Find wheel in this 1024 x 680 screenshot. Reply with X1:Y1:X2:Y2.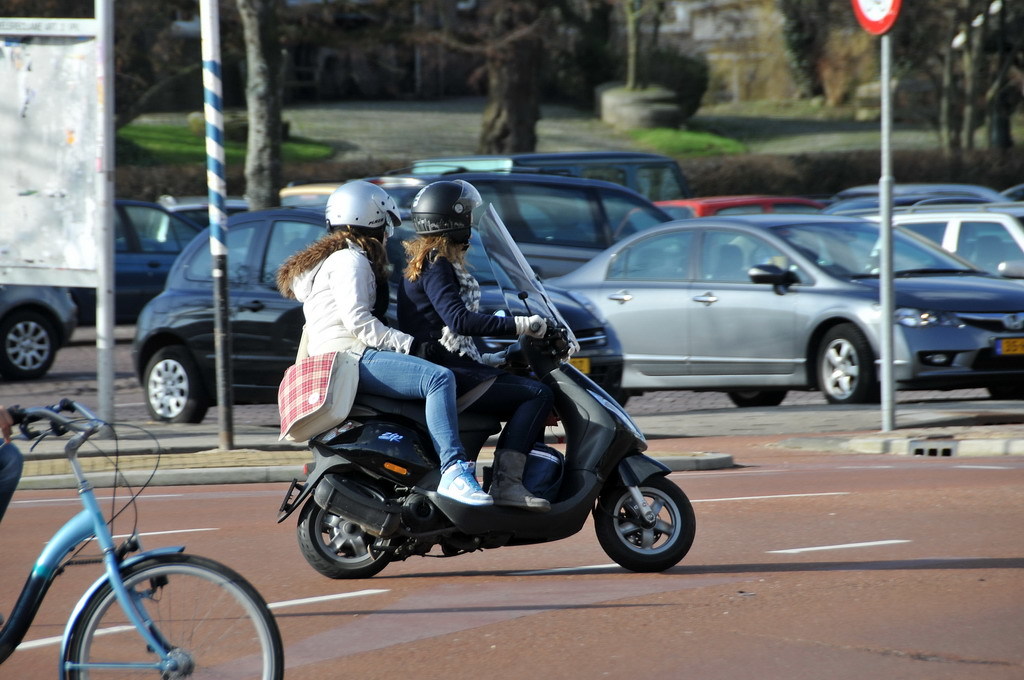
821:323:882:408.
